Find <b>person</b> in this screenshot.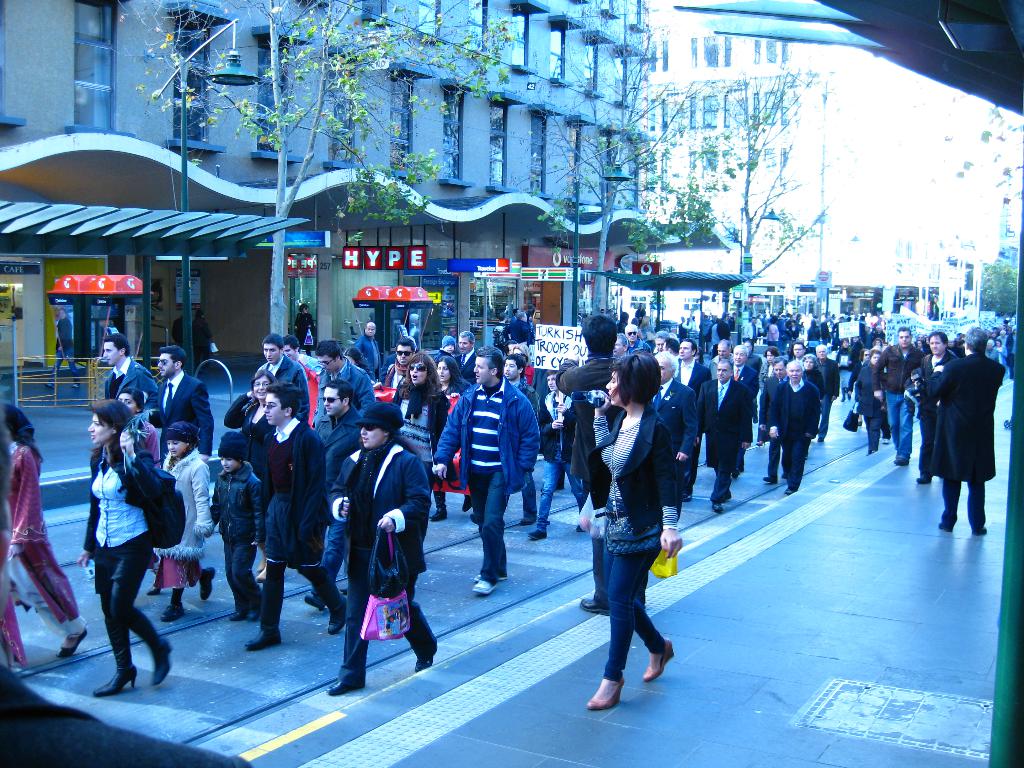
The bounding box for <b>person</b> is rect(700, 358, 753, 513).
